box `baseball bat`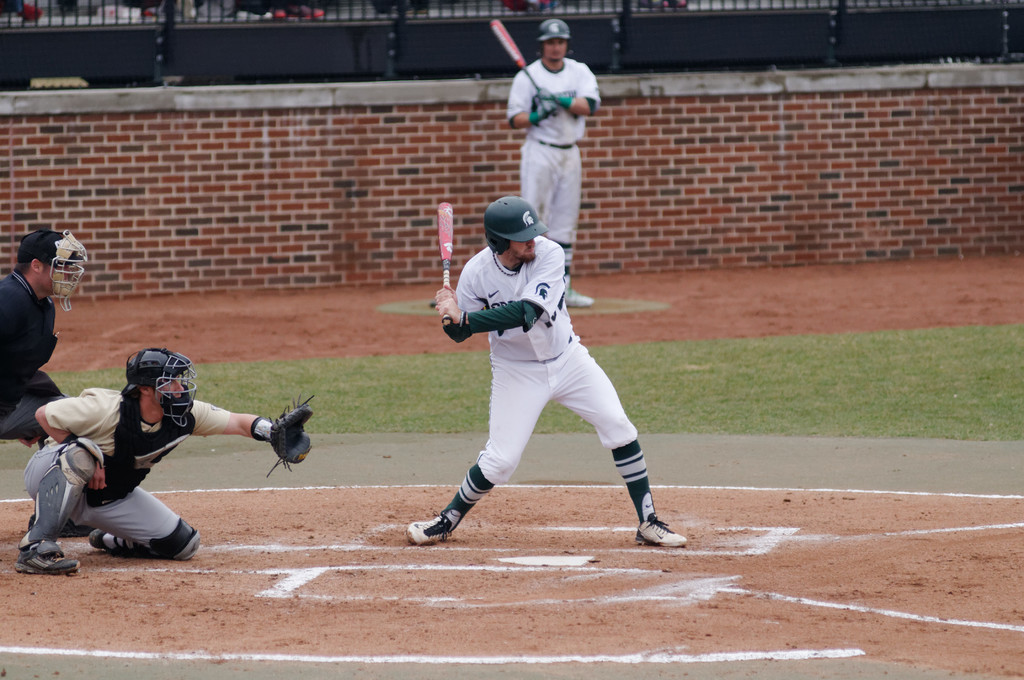
(486, 17, 559, 118)
